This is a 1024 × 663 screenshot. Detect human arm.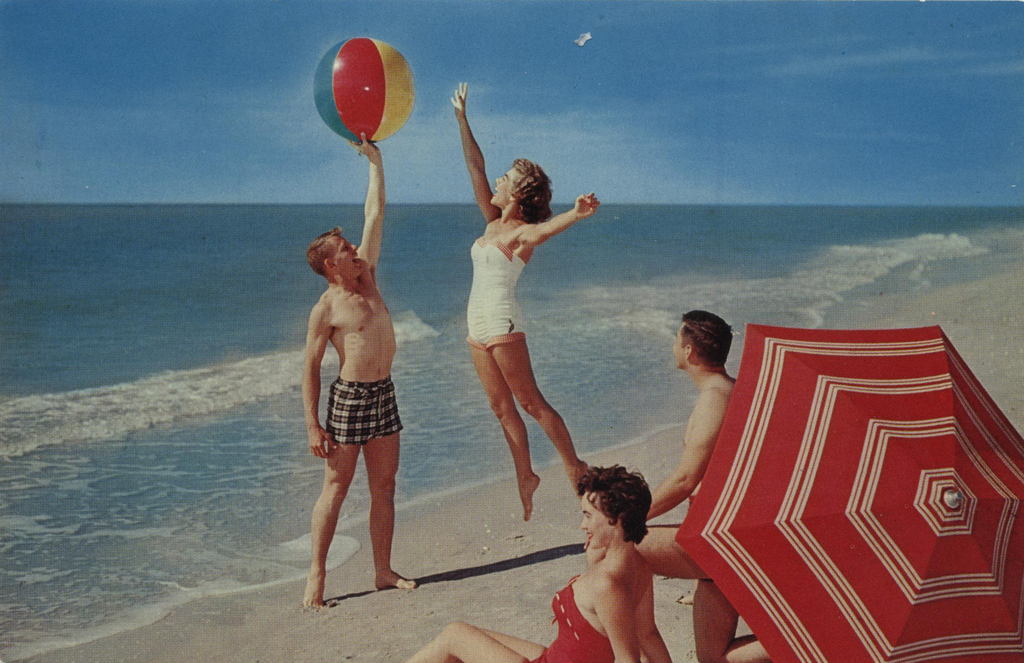
x1=343, y1=132, x2=392, y2=278.
